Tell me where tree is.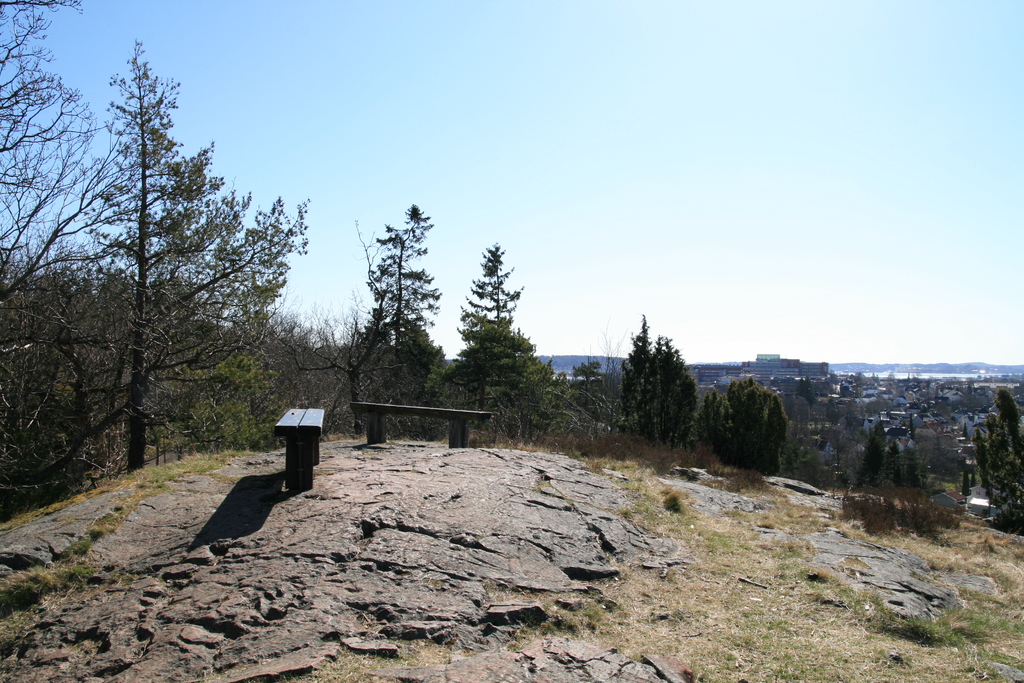
tree is at 762,399,786,484.
